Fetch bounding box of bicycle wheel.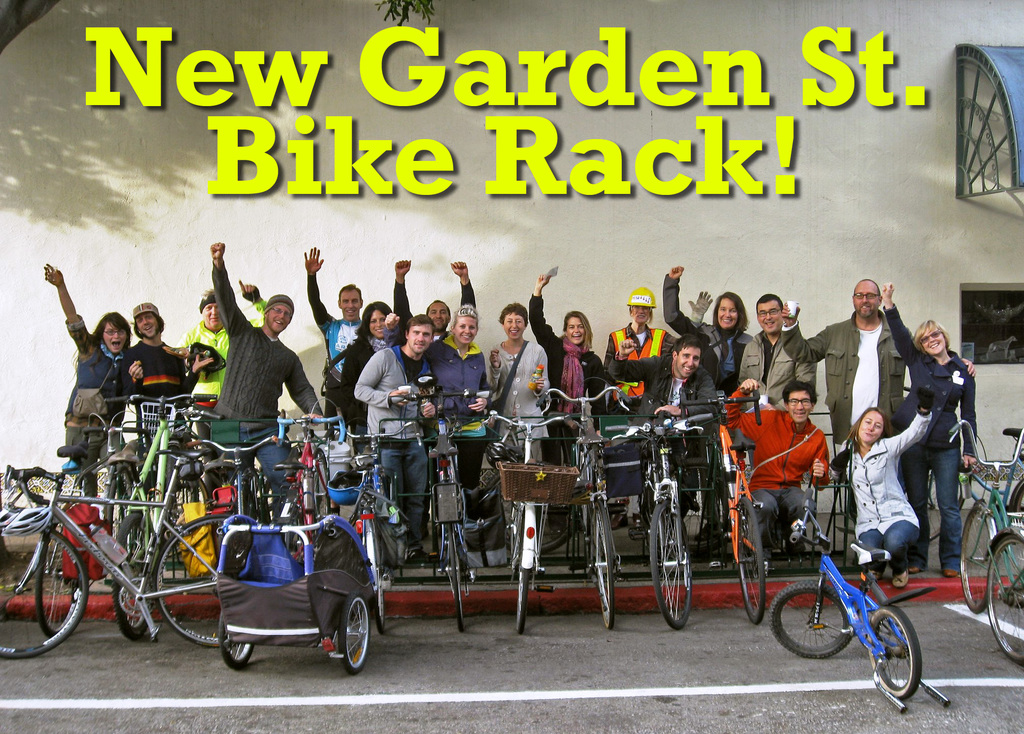
Bbox: (x1=767, y1=582, x2=855, y2=662).
